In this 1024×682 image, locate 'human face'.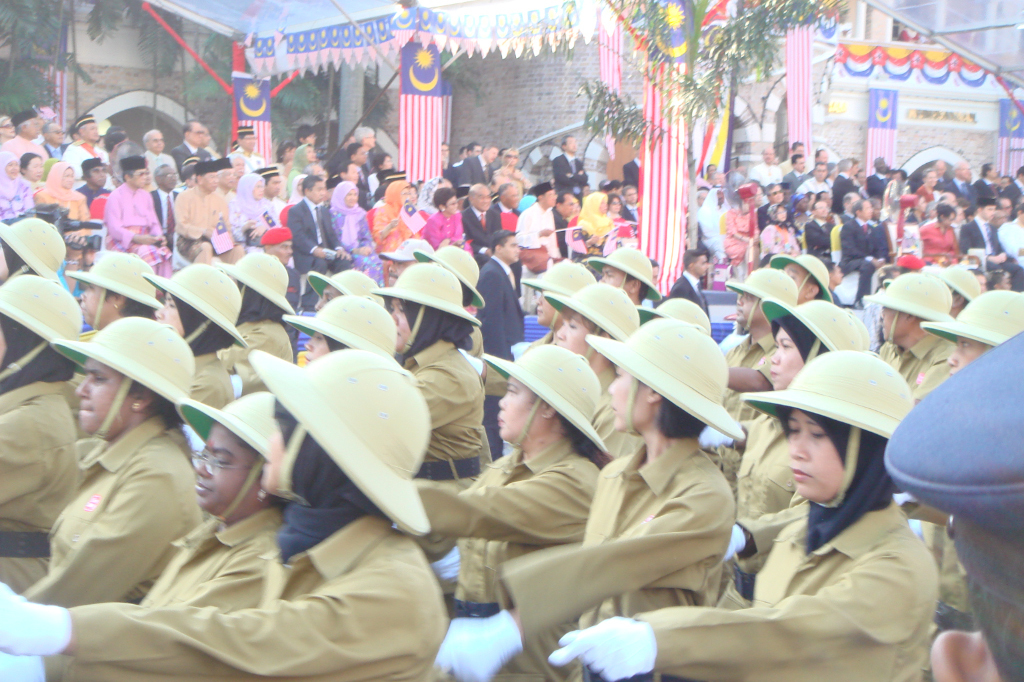
Bounding box: x1=847 y1=194 x2=859 y2=208.
